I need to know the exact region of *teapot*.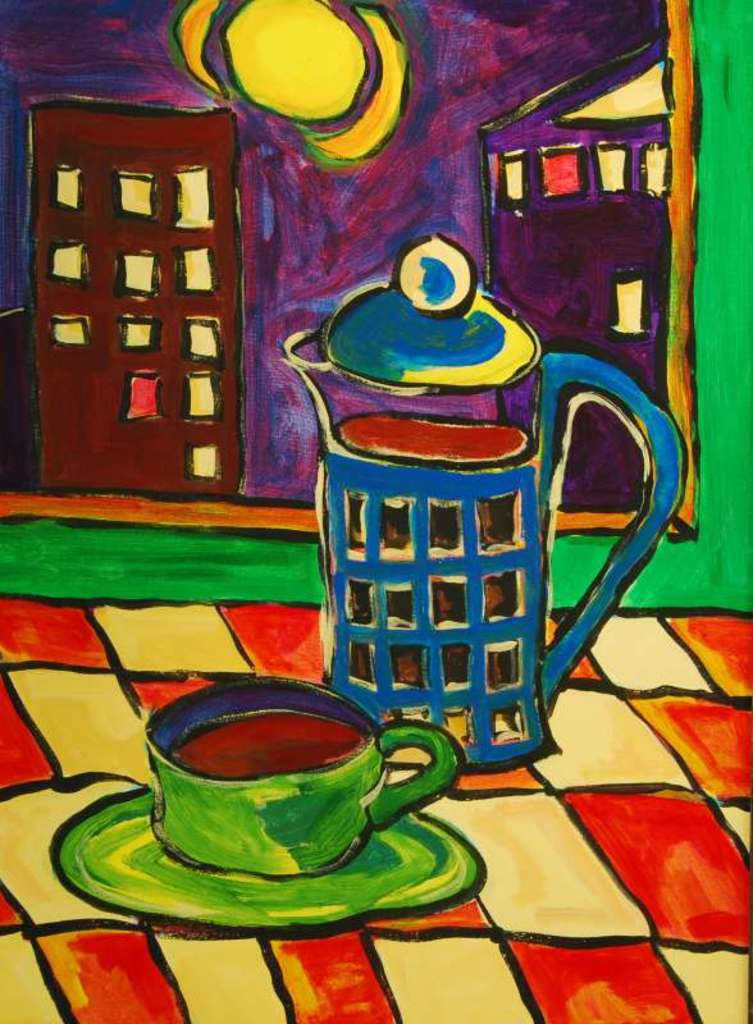
Region: detection(278, 236, 690, 771).
